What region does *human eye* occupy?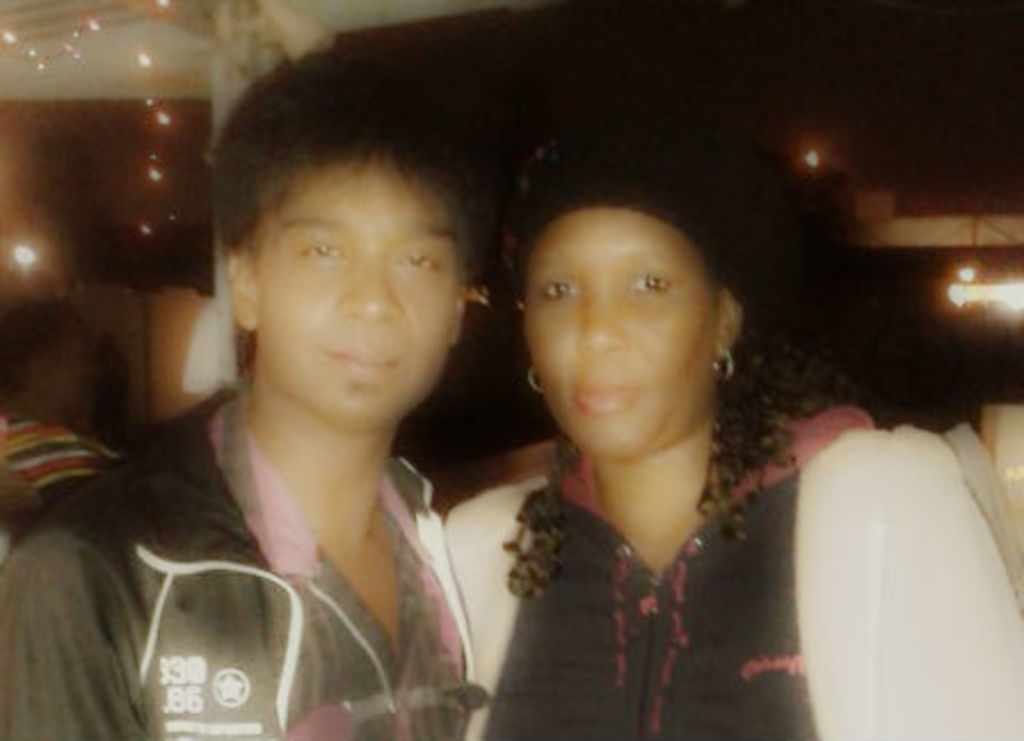
626, 268, 679, 297.
